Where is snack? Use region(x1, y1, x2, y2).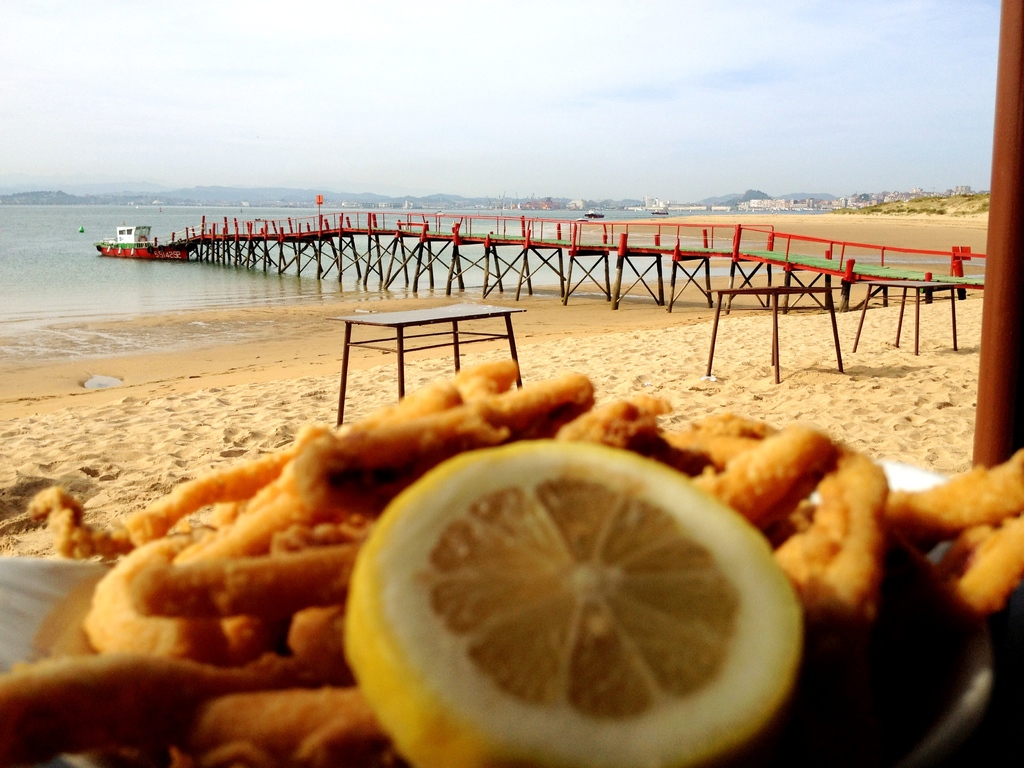
region(0, 355, 1023, 764).
